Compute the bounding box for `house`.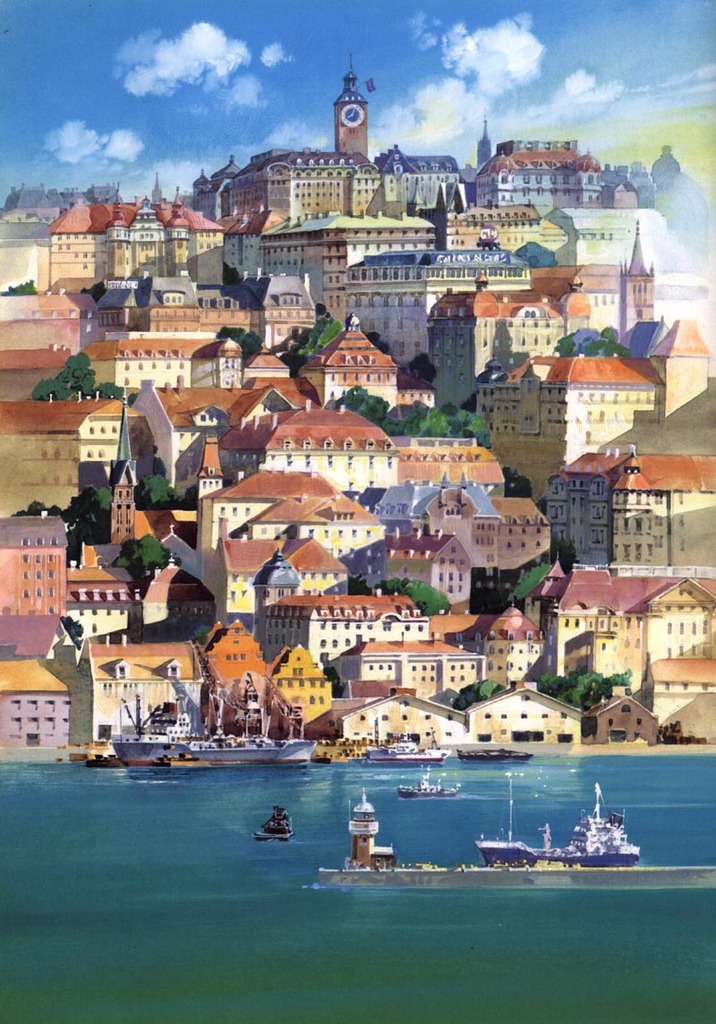
{"left": 385, "top": 432, "right": 516, "bottom": 476}.
